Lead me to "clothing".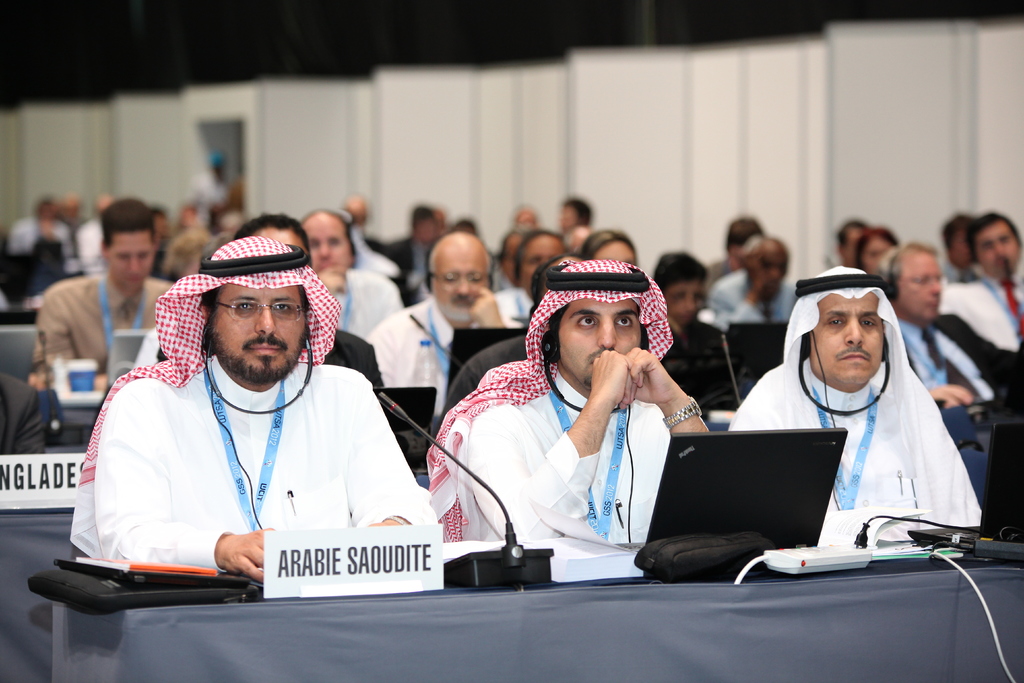
Lead to region(150, 243, 179, 286).
